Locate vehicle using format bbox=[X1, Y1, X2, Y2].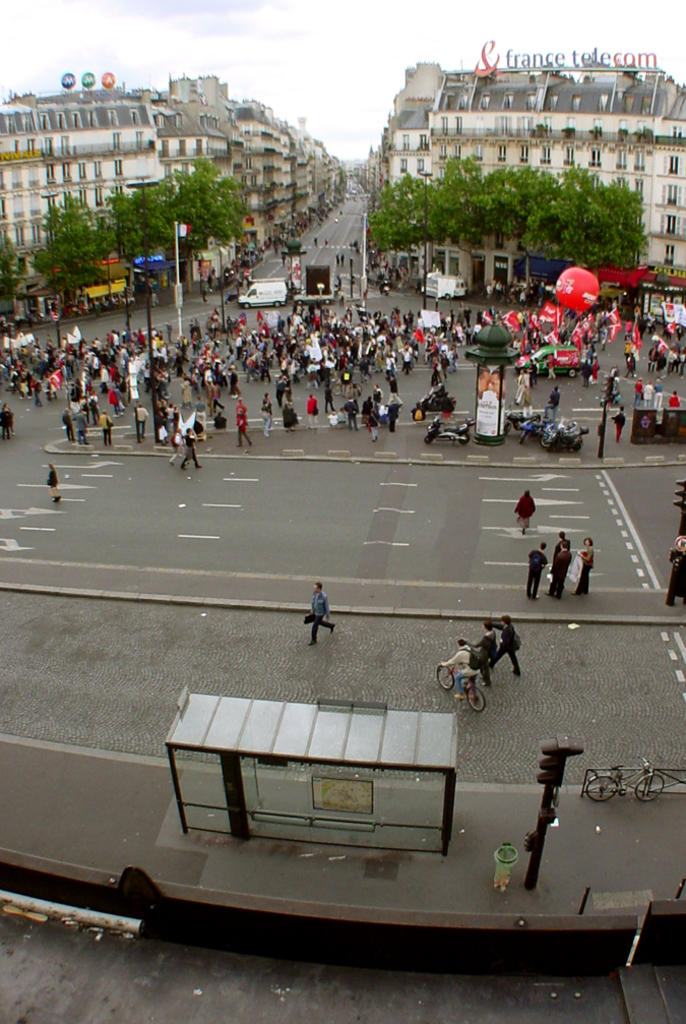
bbox=[519, 340, 581, 376].
